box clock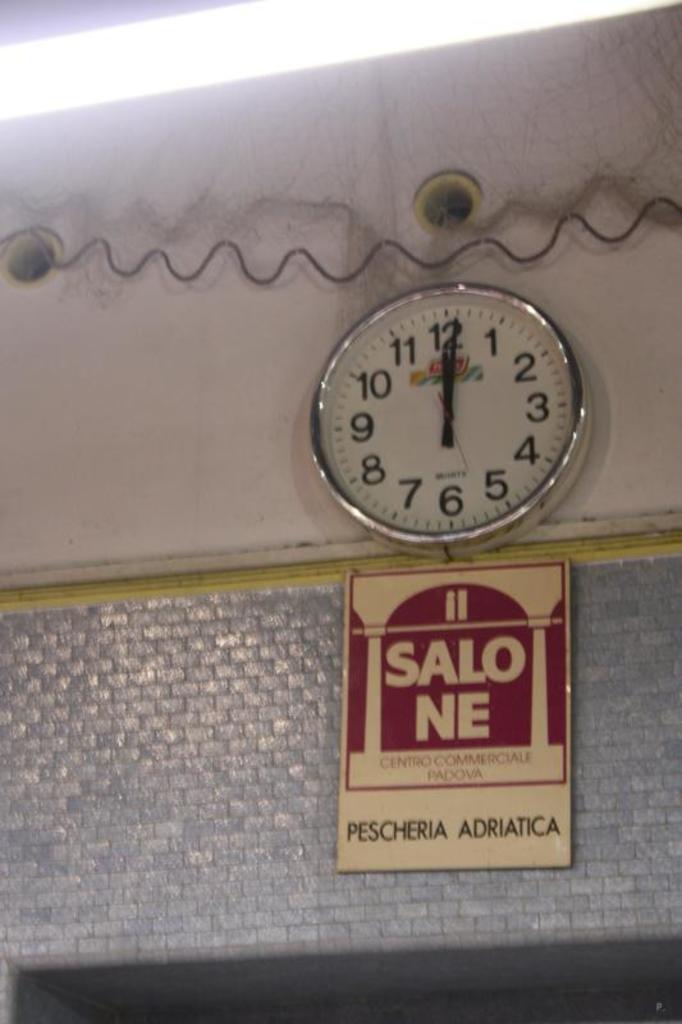
locate(321, 271, 598, 556)
